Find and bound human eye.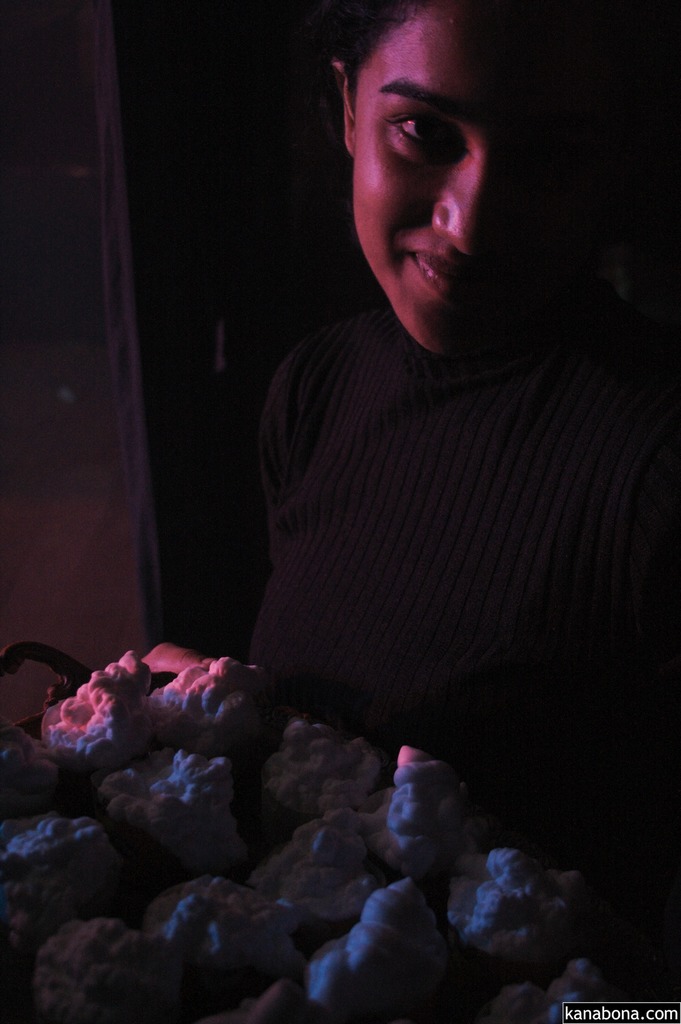
Bound: (x1=511, y1=125, x2=562, y2=179).
